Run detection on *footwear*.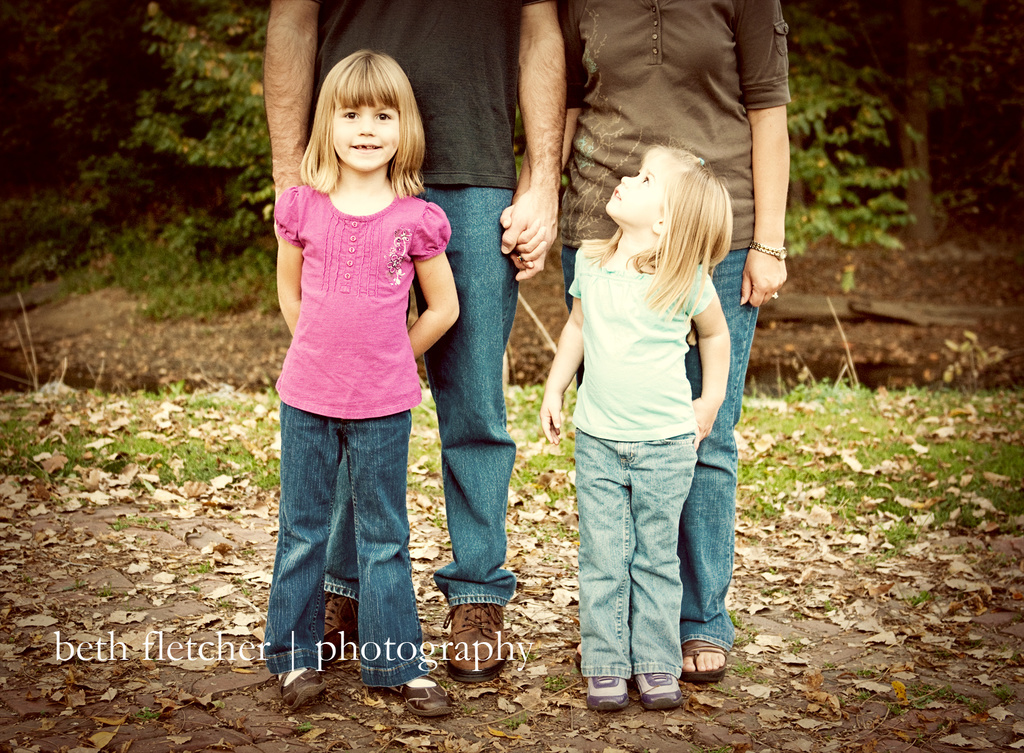
Result: region(323, 598, 358, 663).
